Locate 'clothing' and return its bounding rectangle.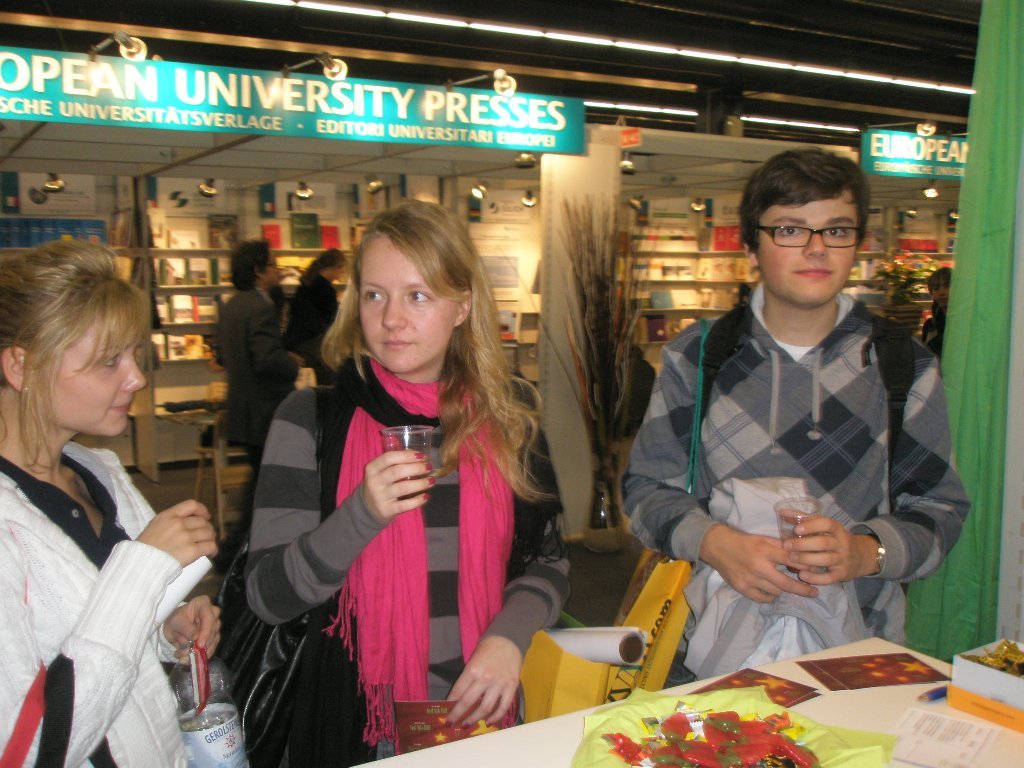
x1=627, y1=223, x2=956, y2=683.
